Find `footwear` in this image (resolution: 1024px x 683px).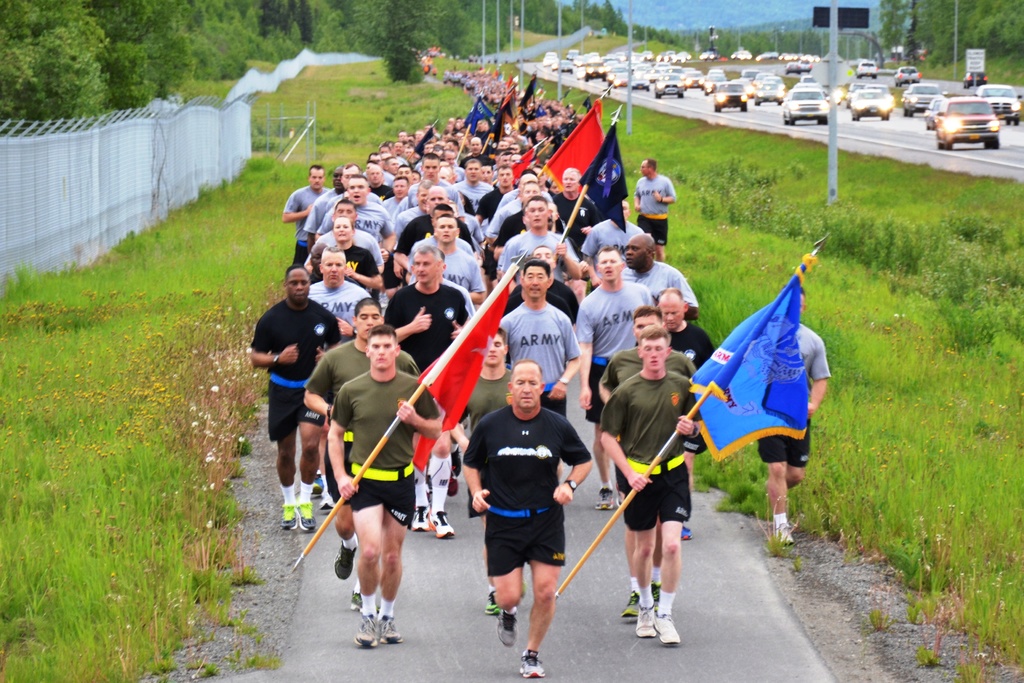
[624, 597, 689, 652].
